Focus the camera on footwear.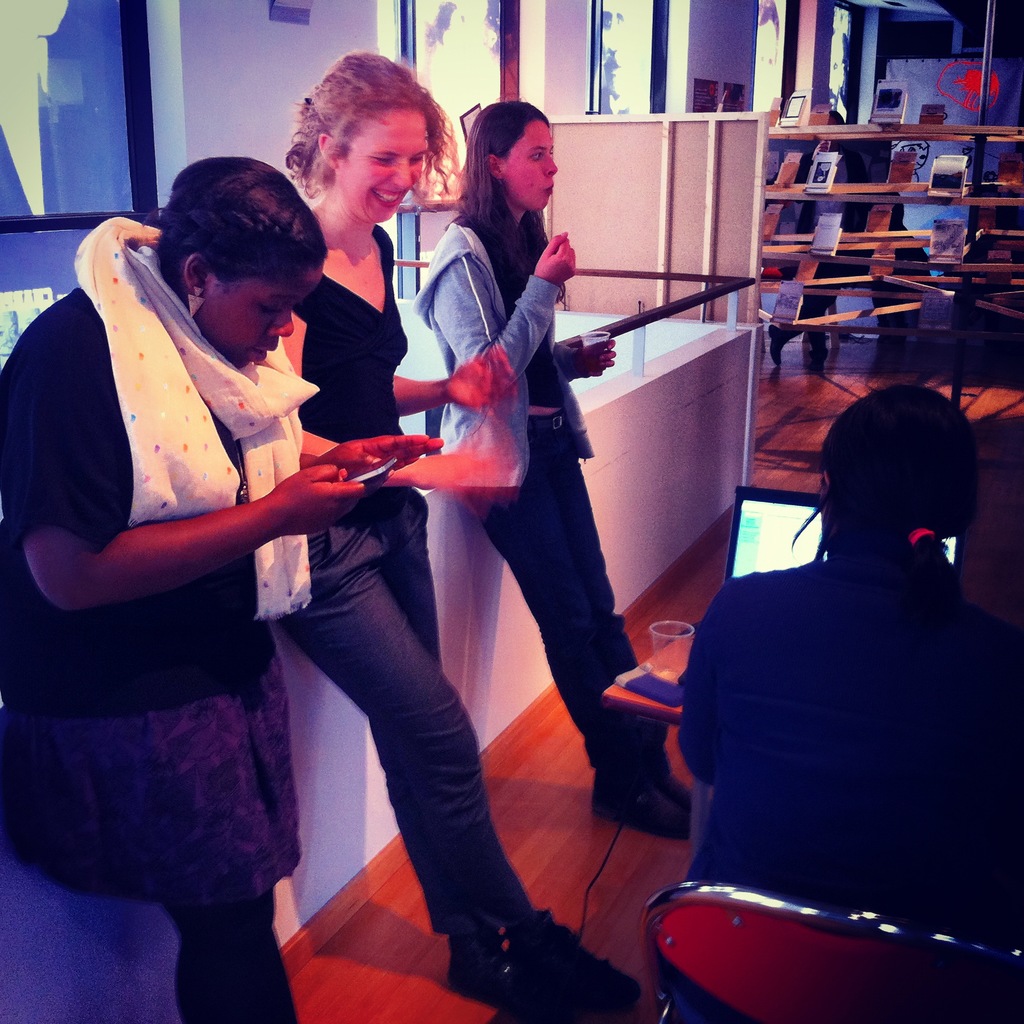
Focus region: x1=585 y1=770 x2=686 y2=842.
